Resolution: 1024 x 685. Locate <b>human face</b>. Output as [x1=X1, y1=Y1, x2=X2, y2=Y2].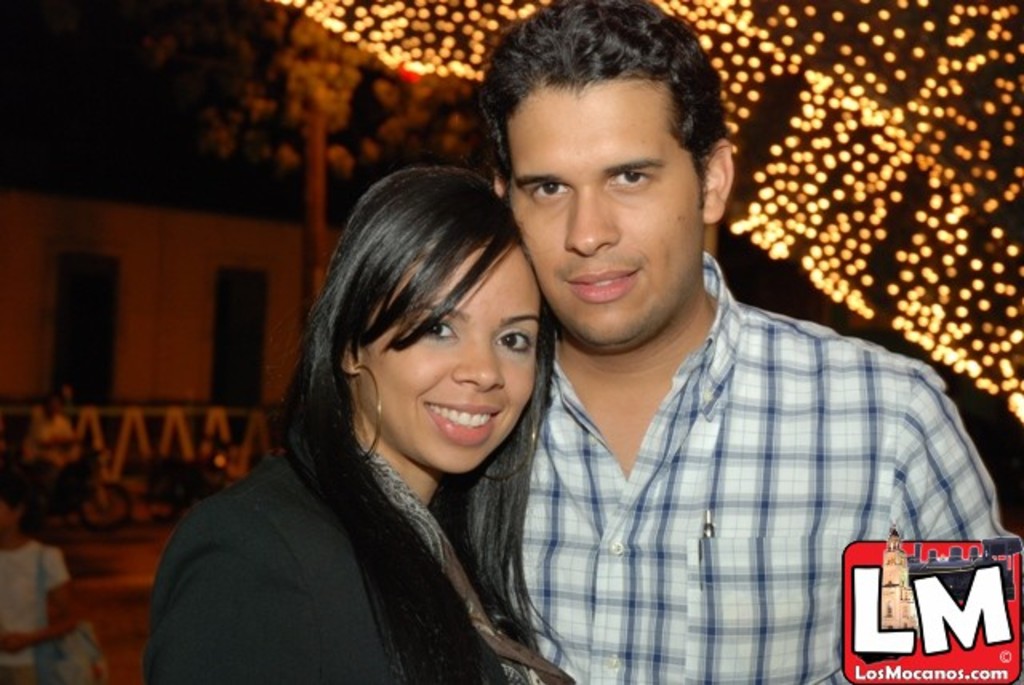
[x1=362, y1=243, x2=538, y2=471].
